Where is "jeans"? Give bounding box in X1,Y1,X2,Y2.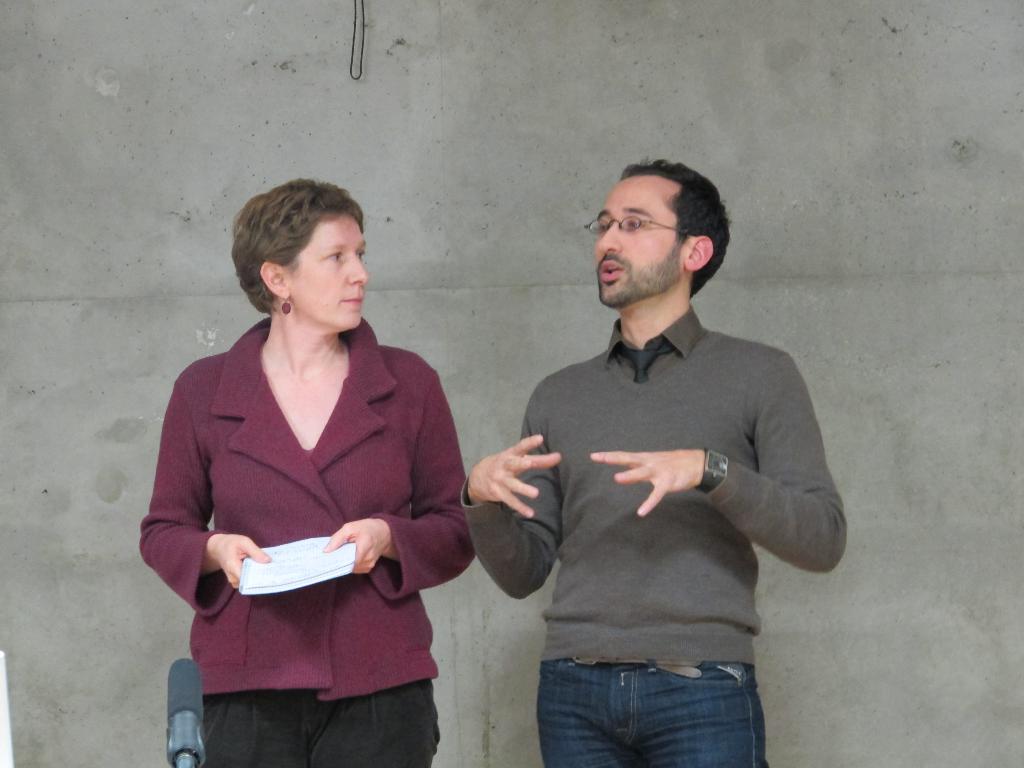
534,659,765,767.
